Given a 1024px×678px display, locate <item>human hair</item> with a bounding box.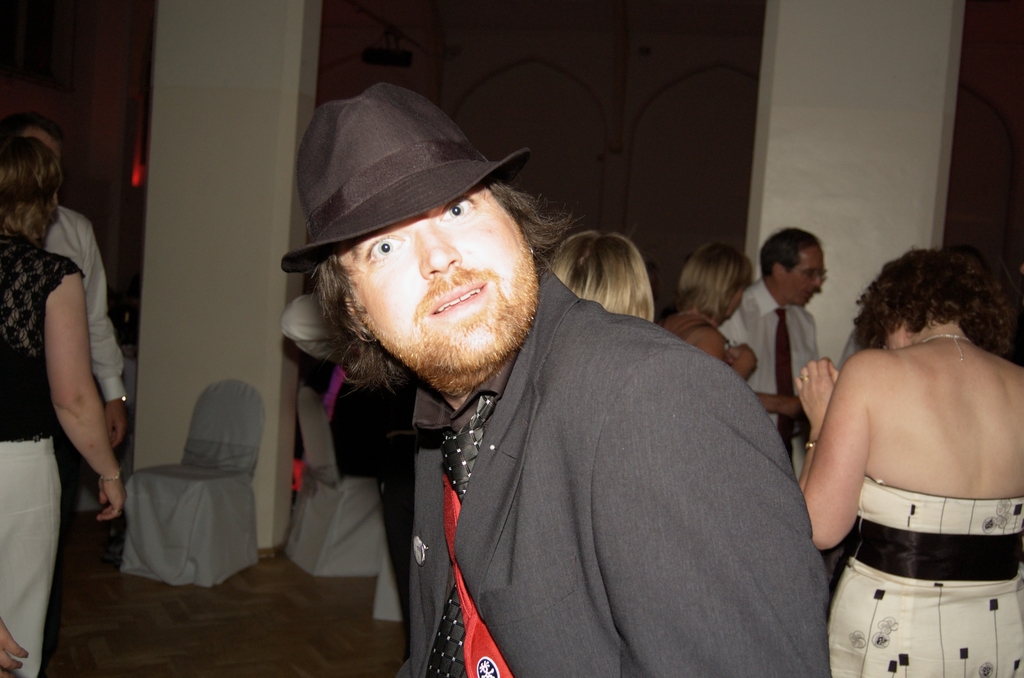
Located: (314, 175, 558, 342).
